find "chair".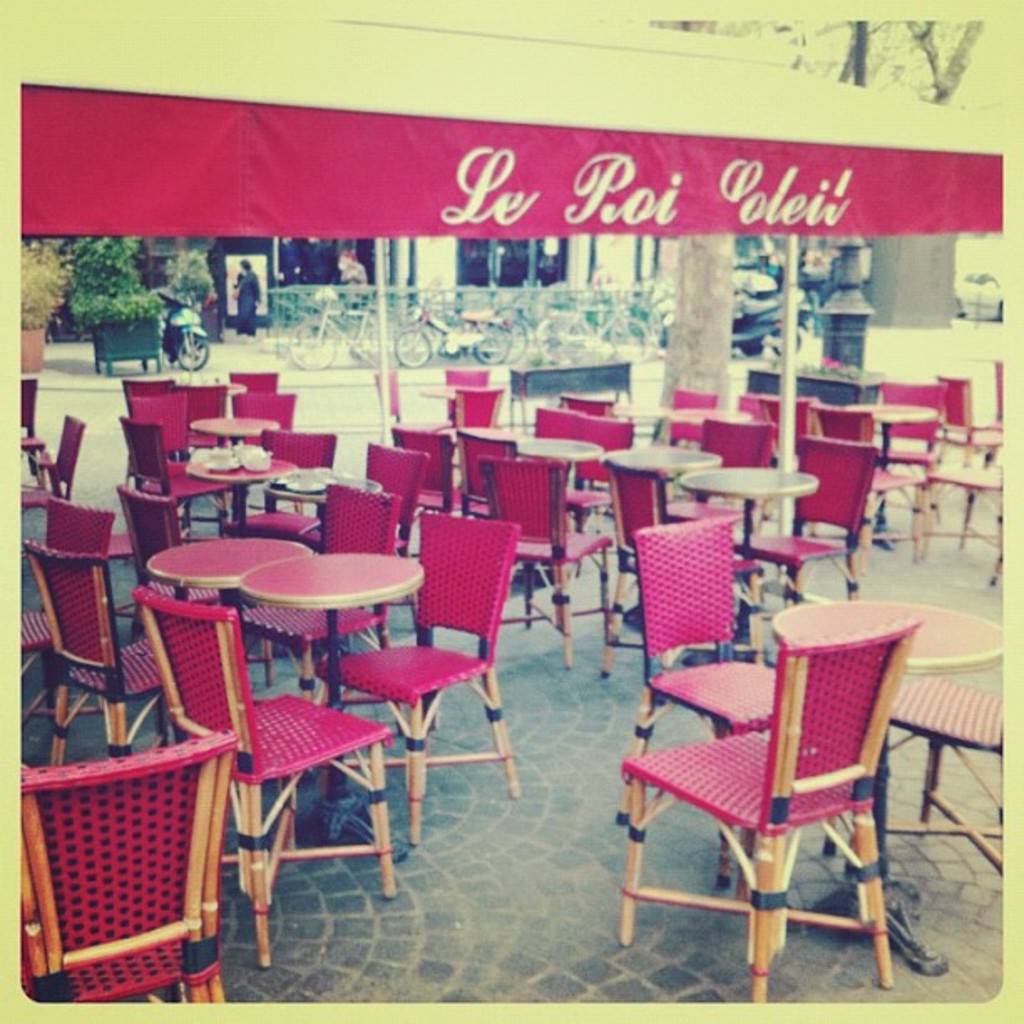
region(786, 440, 872, 584).
